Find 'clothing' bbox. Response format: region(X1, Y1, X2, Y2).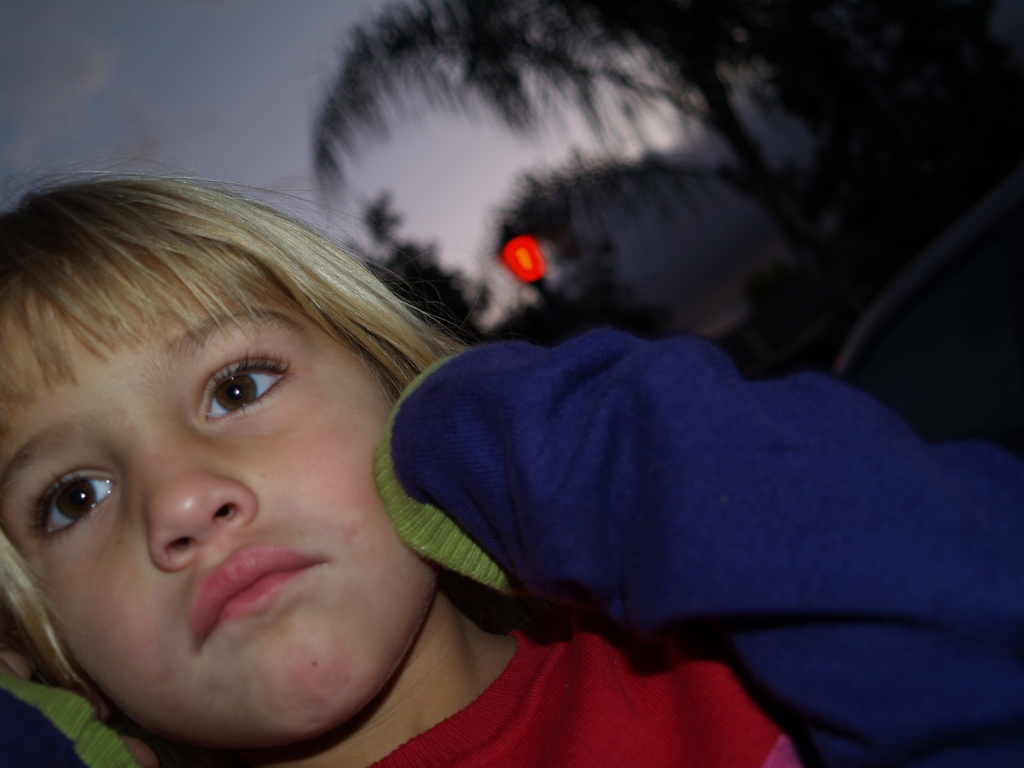
region(0, 326, 1023, 767).
